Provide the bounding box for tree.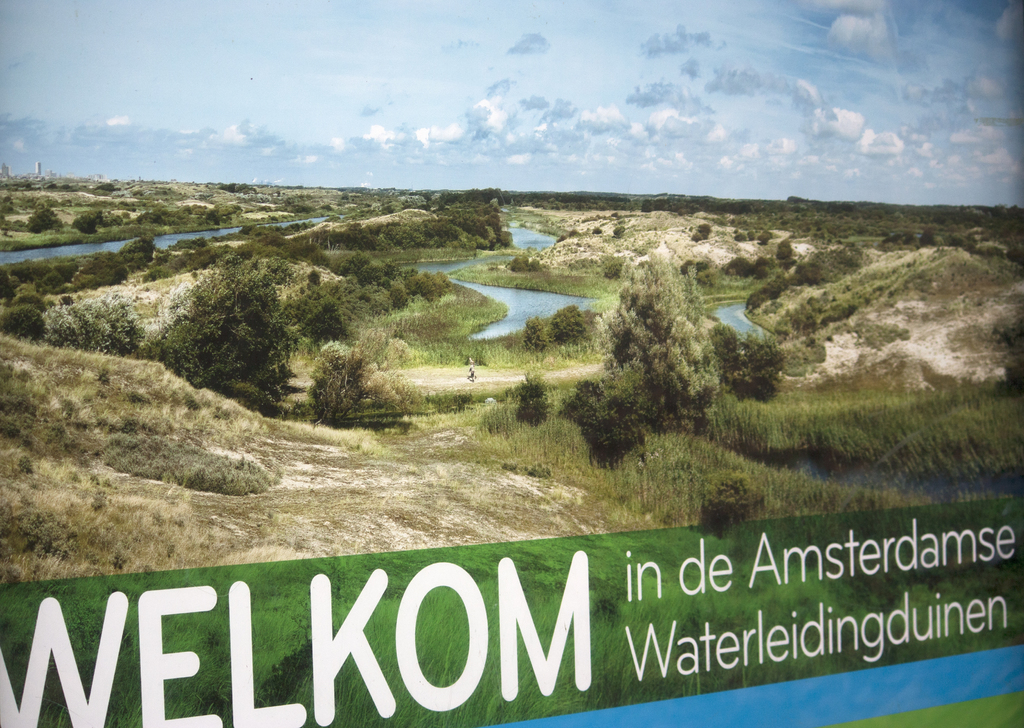
[left=593, top=244, right=717, bottom=414].
